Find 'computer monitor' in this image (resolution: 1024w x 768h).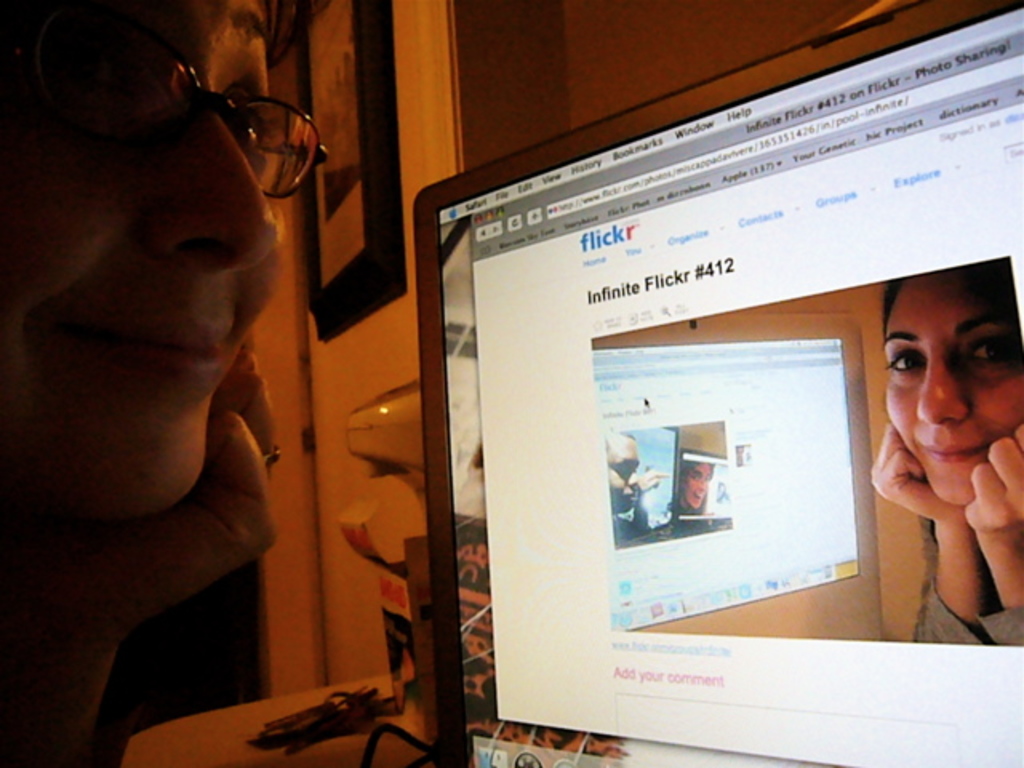
395:61:1018:765.
